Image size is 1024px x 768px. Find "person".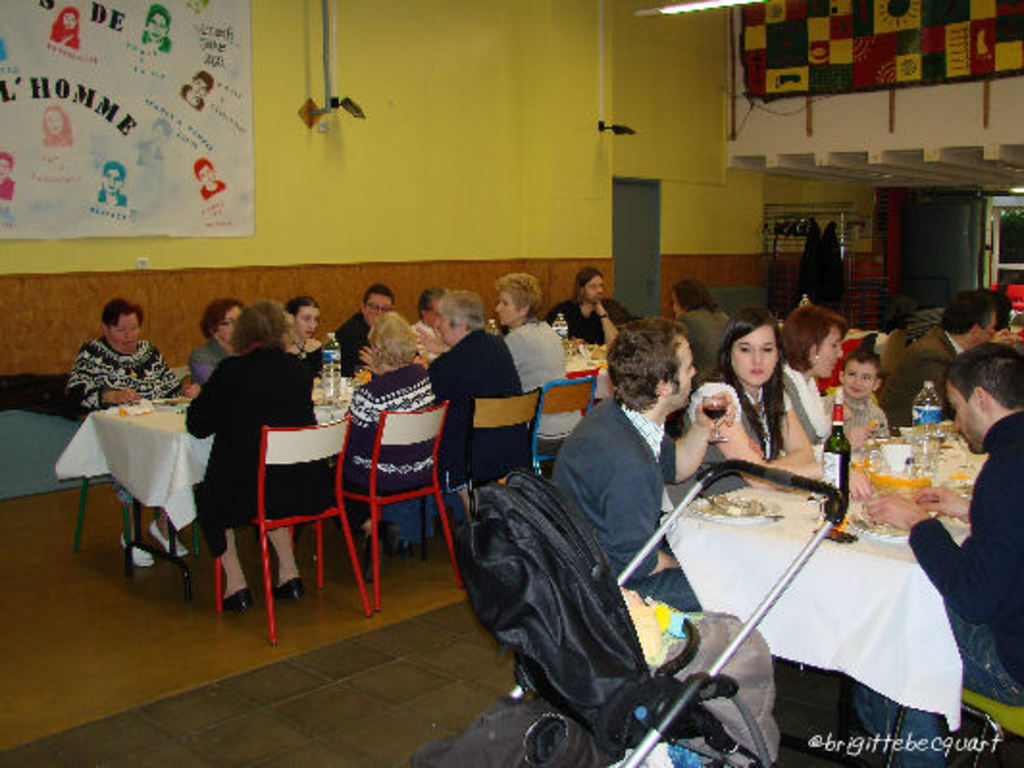
[left=44, top=6, right=79, bottom=46].
